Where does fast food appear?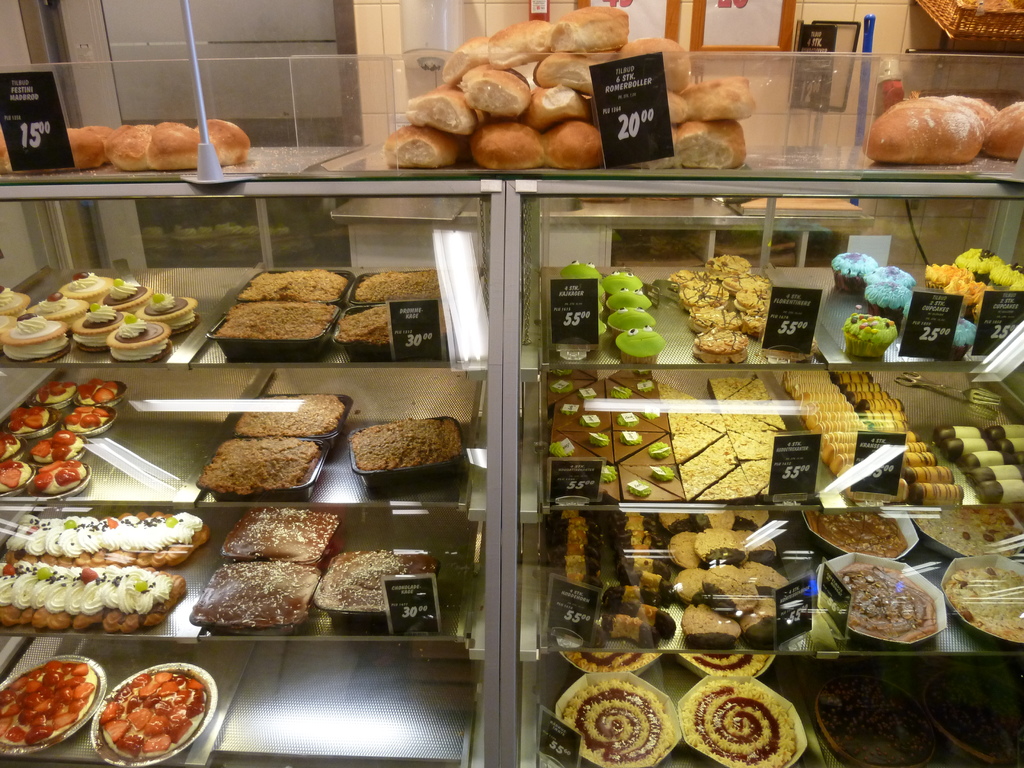
Appears at 106, 122, 147, 172.
